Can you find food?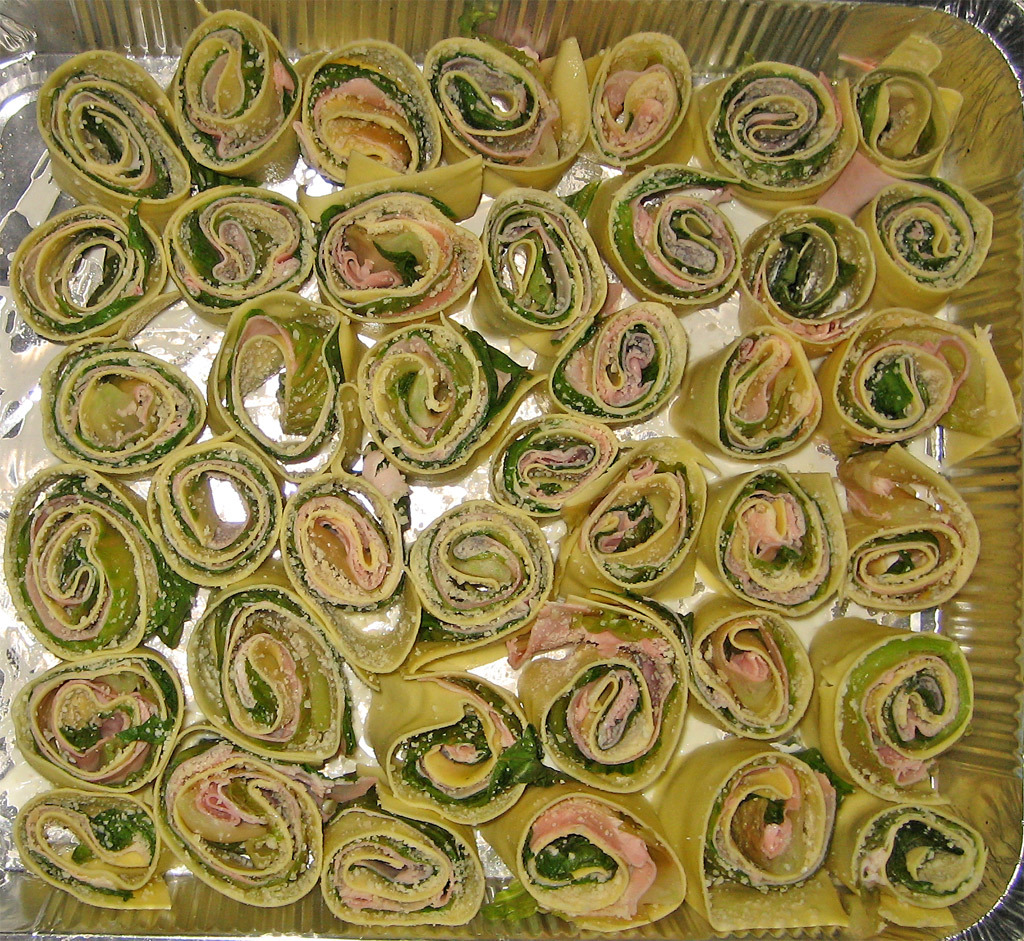
Yes, bounding box: locate(11, 641, 187, 793).
